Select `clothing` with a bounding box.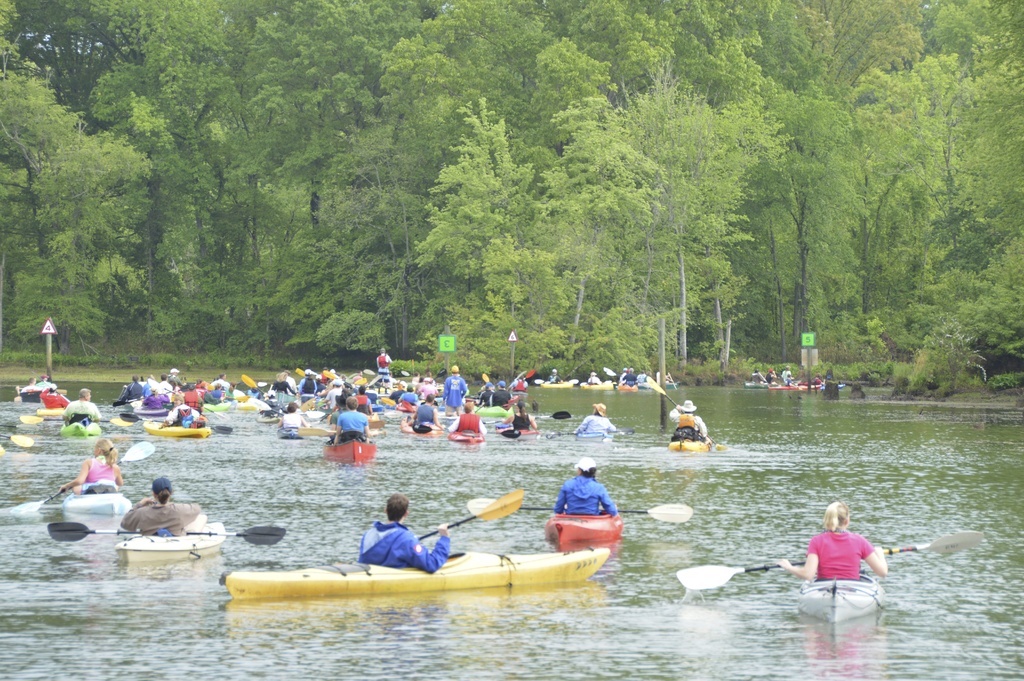
[x1=339, y1=406, x2=367, y2=439].
